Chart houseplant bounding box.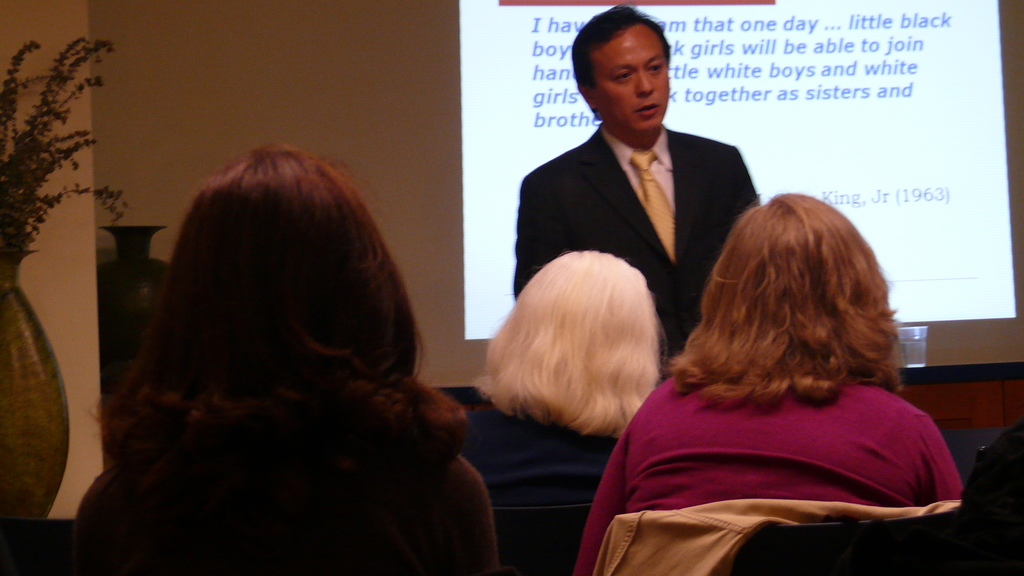
Charted: (left=0, top=37, right=125, bottom=521).
